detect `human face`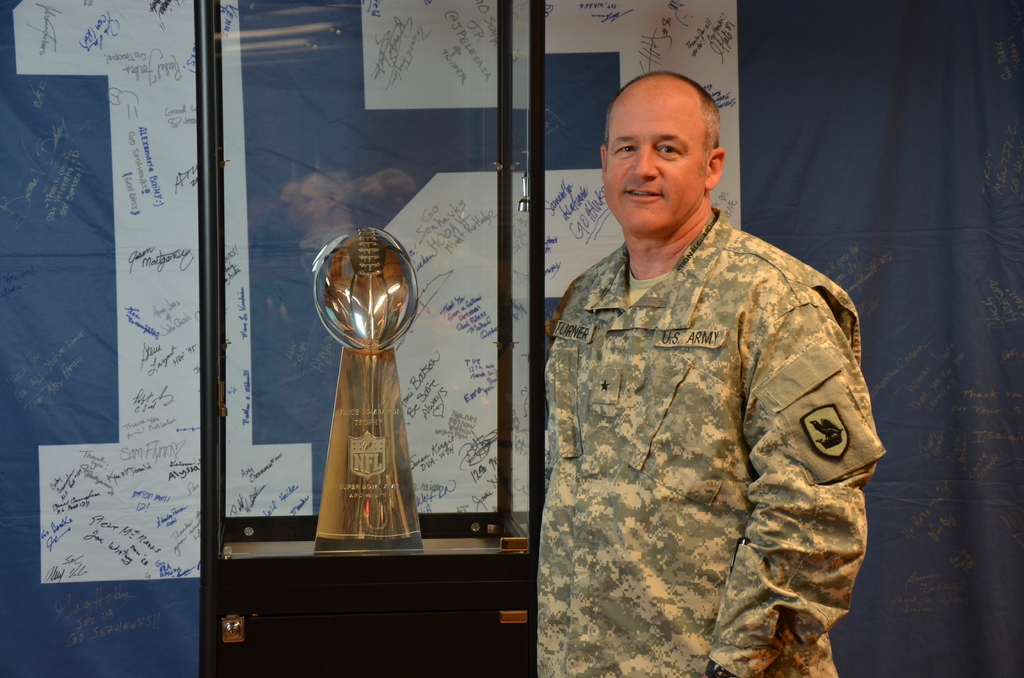
{"left": 605, "top": 88, "right": 708, "bottom": 235}
